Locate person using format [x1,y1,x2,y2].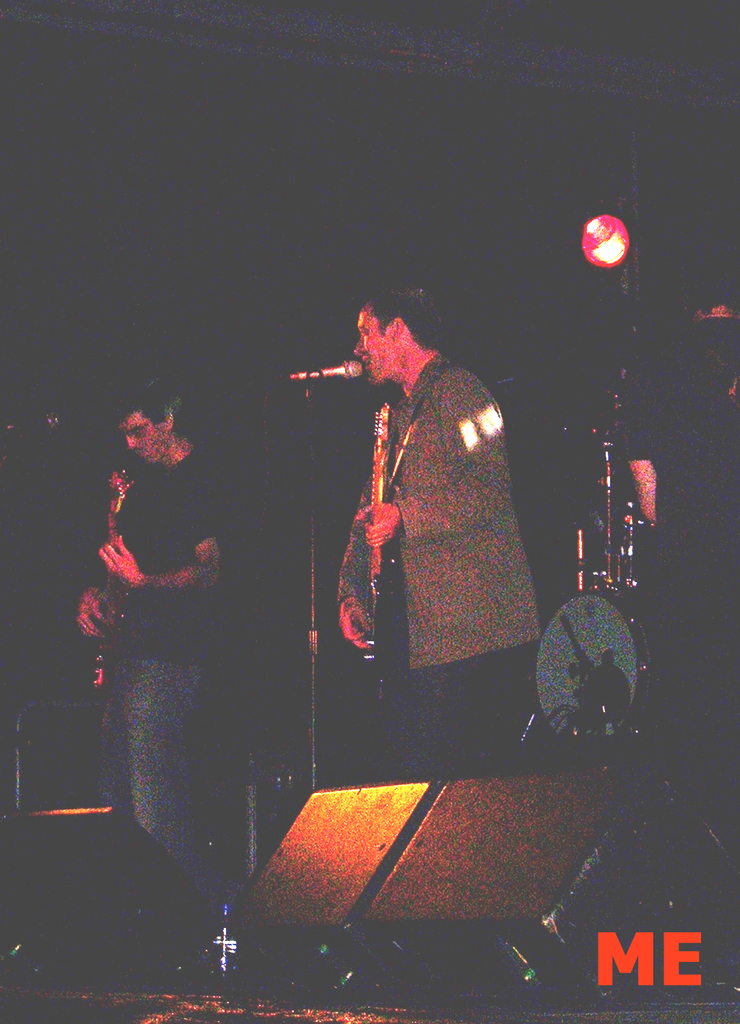
[306,284,548,732].
